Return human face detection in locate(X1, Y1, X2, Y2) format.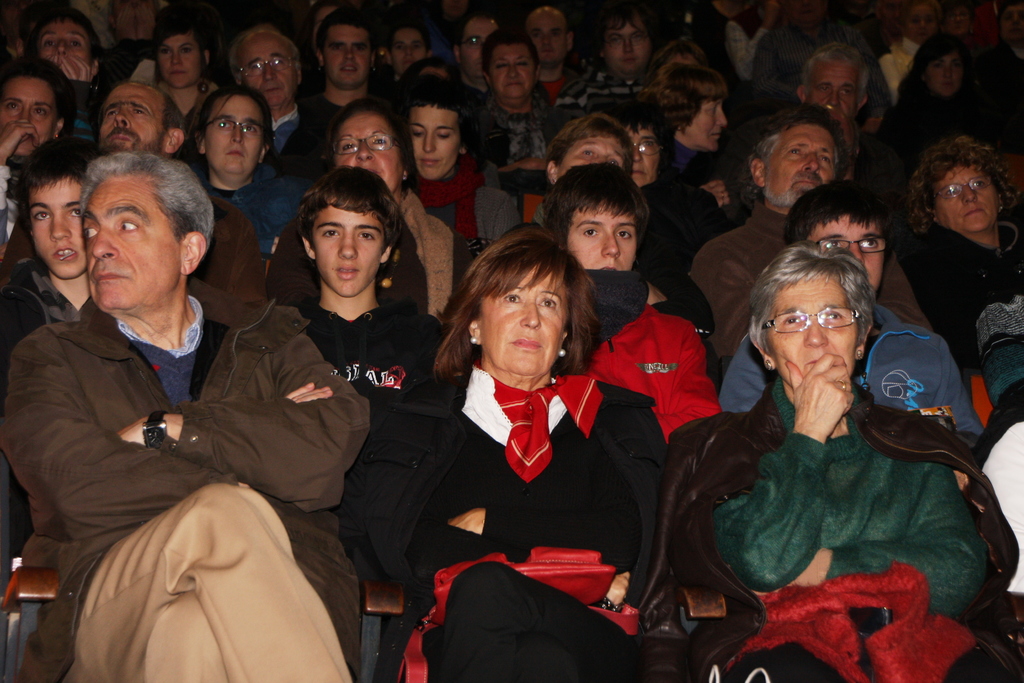
locate(565, 203, 639, 272).
